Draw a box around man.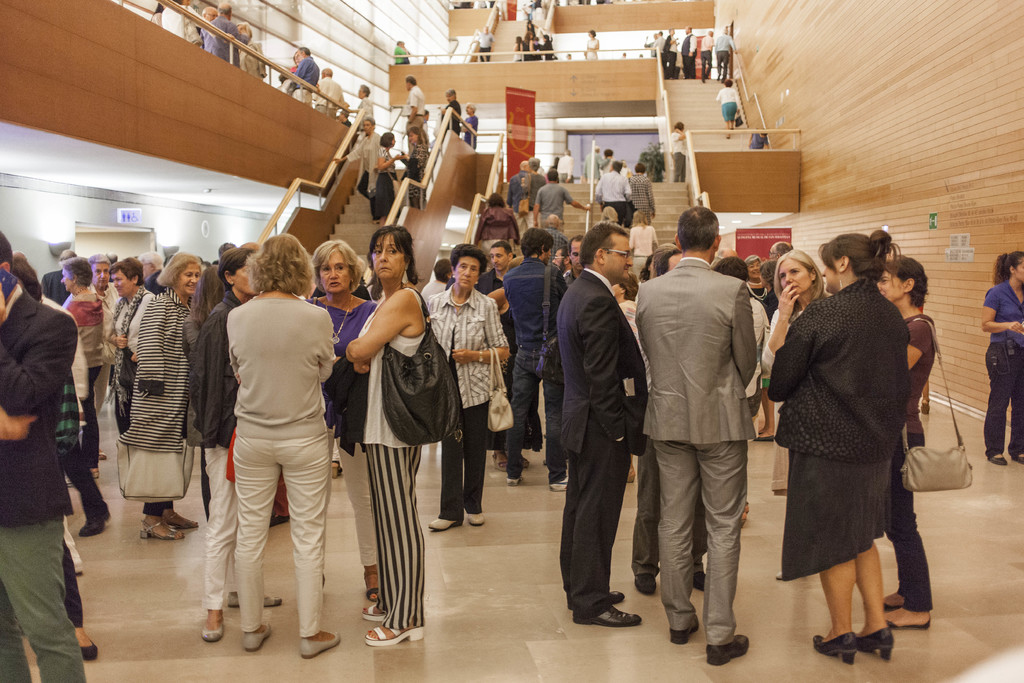
465, 106, 477, 149.
